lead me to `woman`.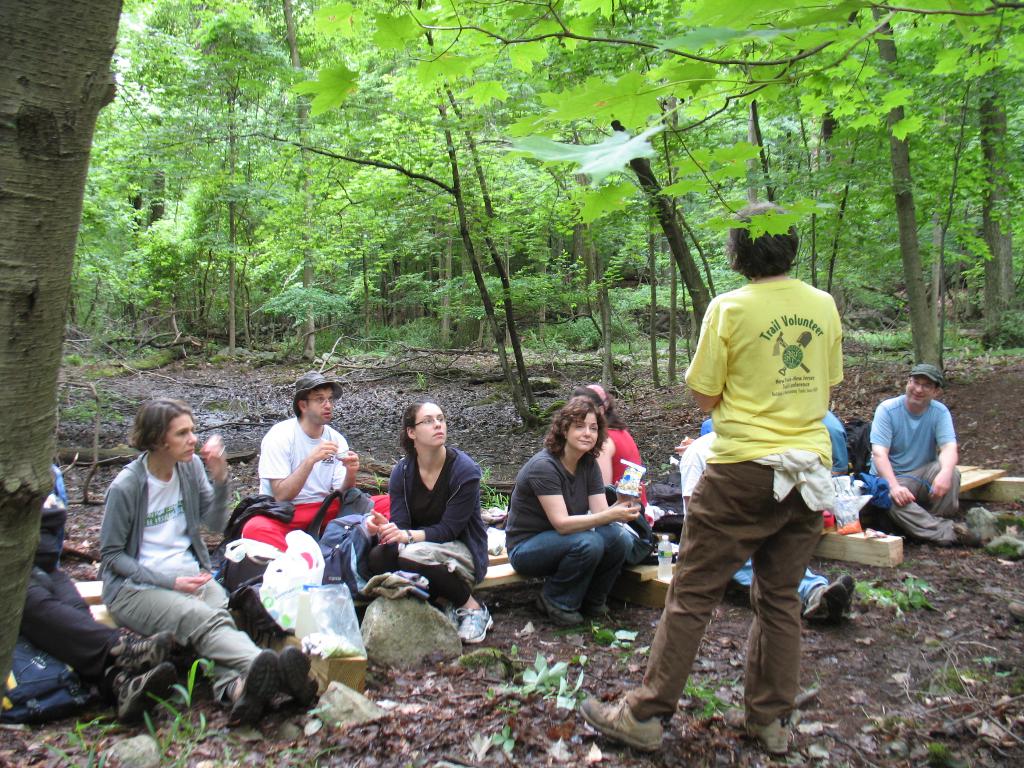
Lead to locate(360, 400, 497, 638).
